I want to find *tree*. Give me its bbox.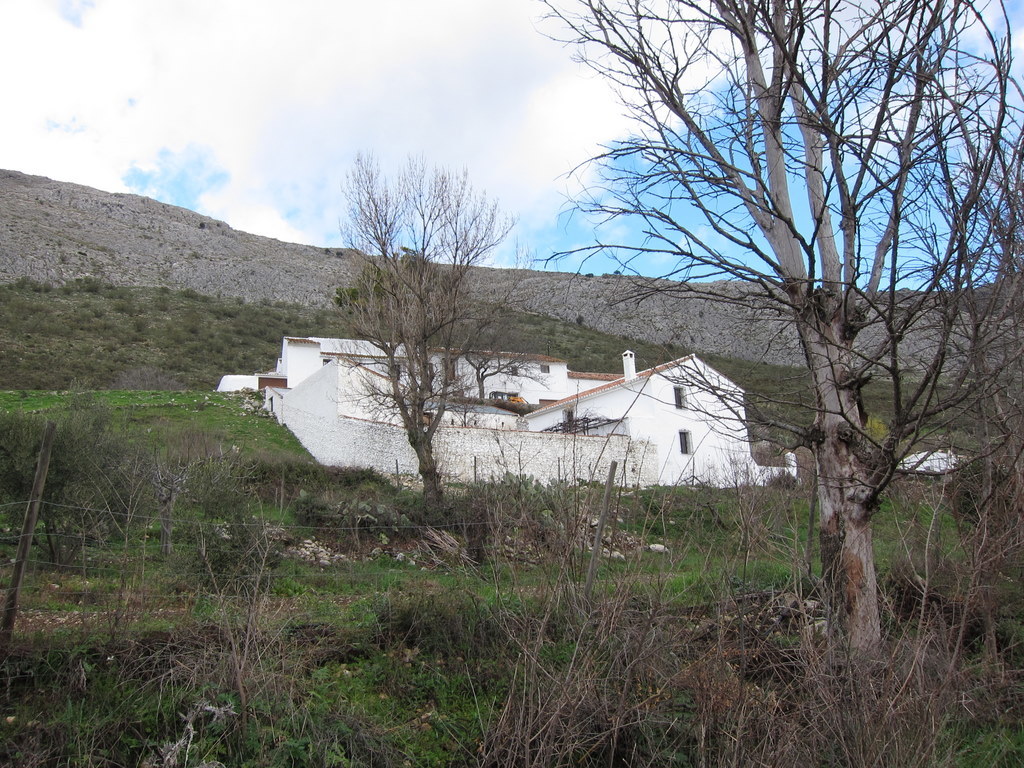
bbox(589, 5, 977, 680).
